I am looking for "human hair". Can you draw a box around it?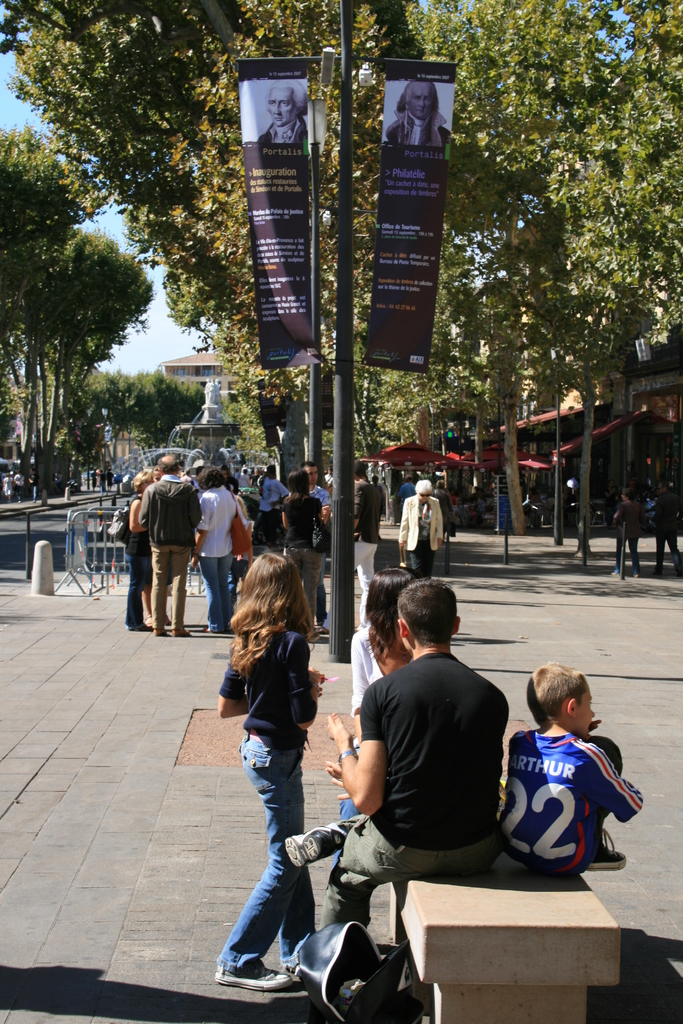
Sure, the bounding box is select_region(227, 475, 239, 494).
